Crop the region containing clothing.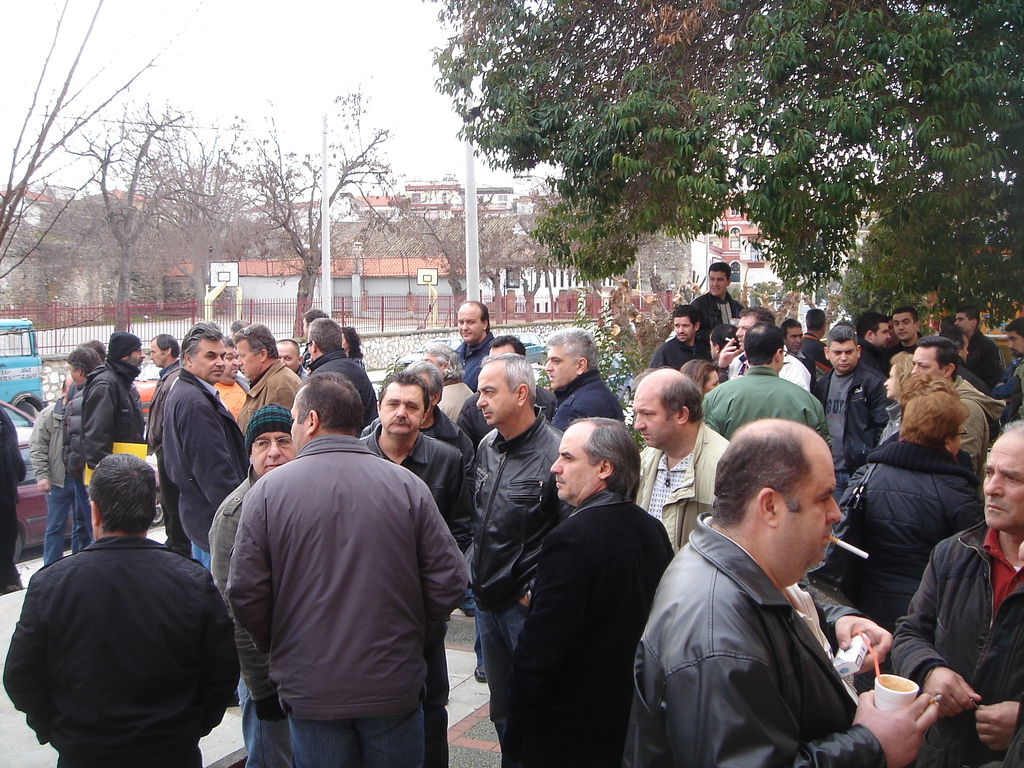
Crop region: <box>648,335,691,373</box>.
